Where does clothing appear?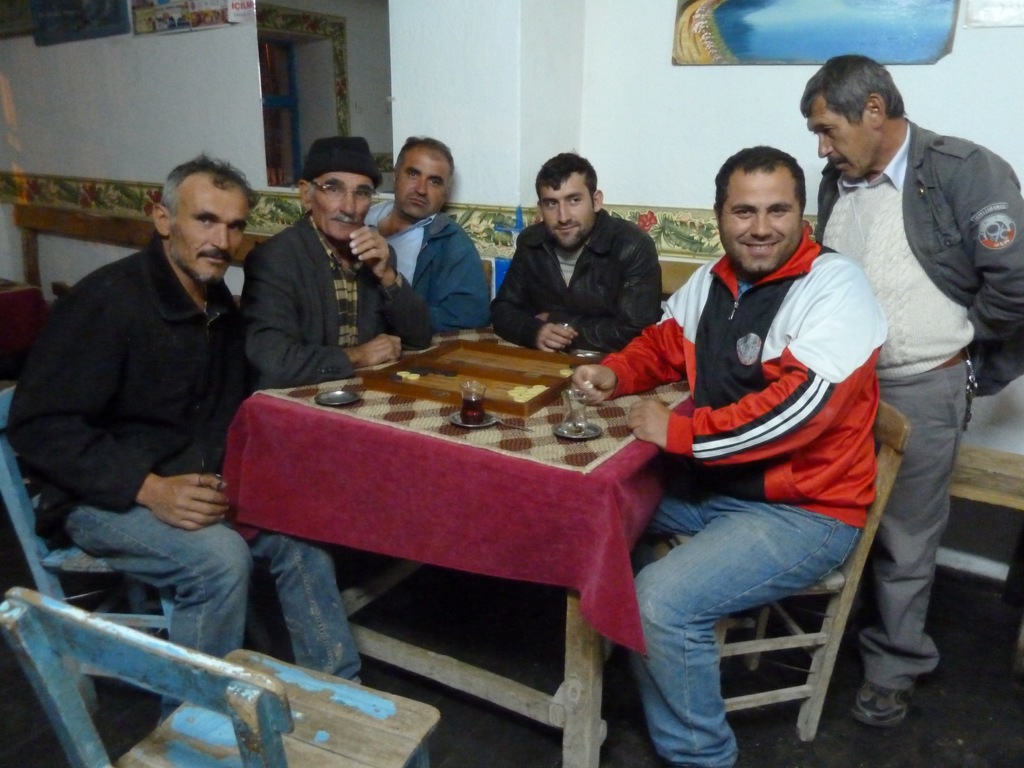
Appears at [x1=600, y1=225, x2=887, y2=764].
